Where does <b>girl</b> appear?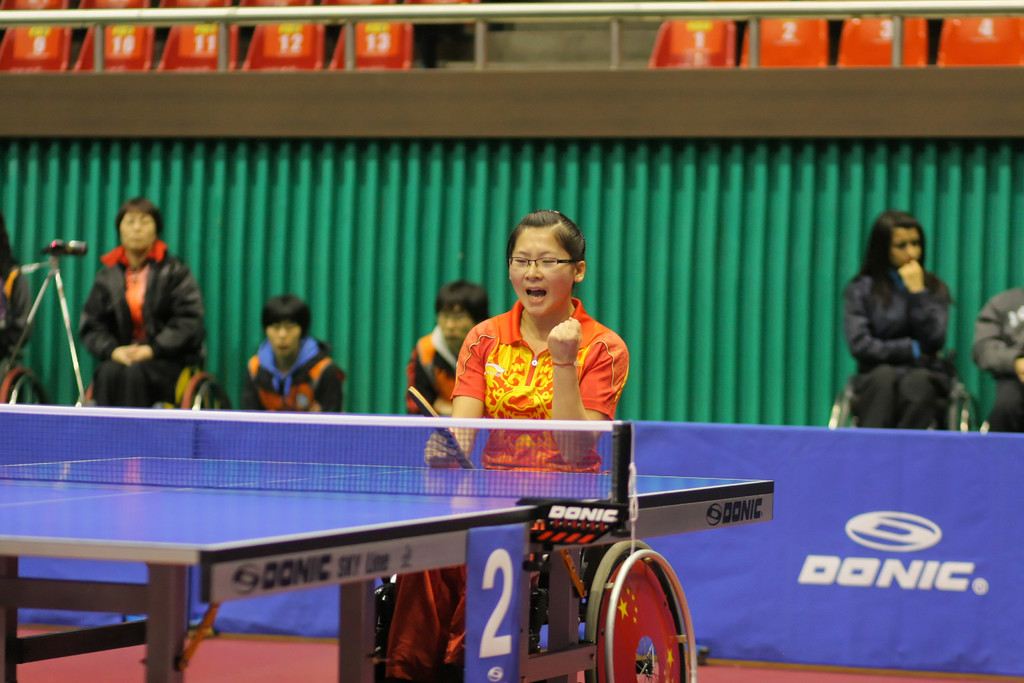
Appears at {"left": 383, "top": 211, "right": 628, "bottom": 682}.
